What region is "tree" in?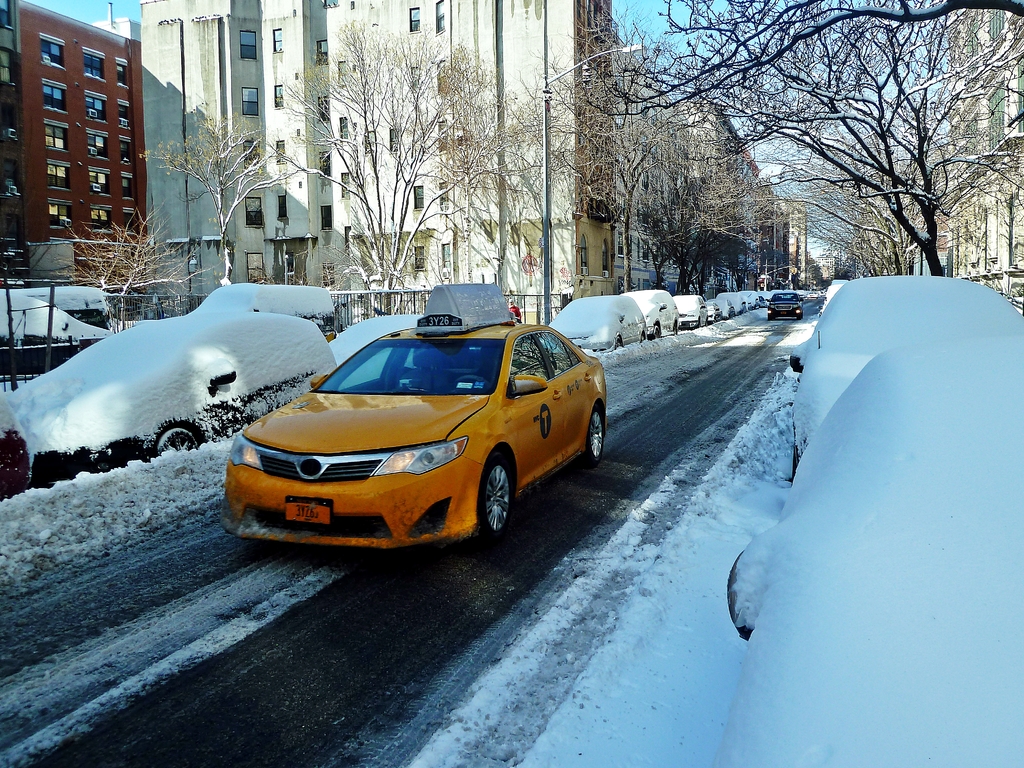
pyautogui.locateOnScreen(54, 208, 207, 337).
